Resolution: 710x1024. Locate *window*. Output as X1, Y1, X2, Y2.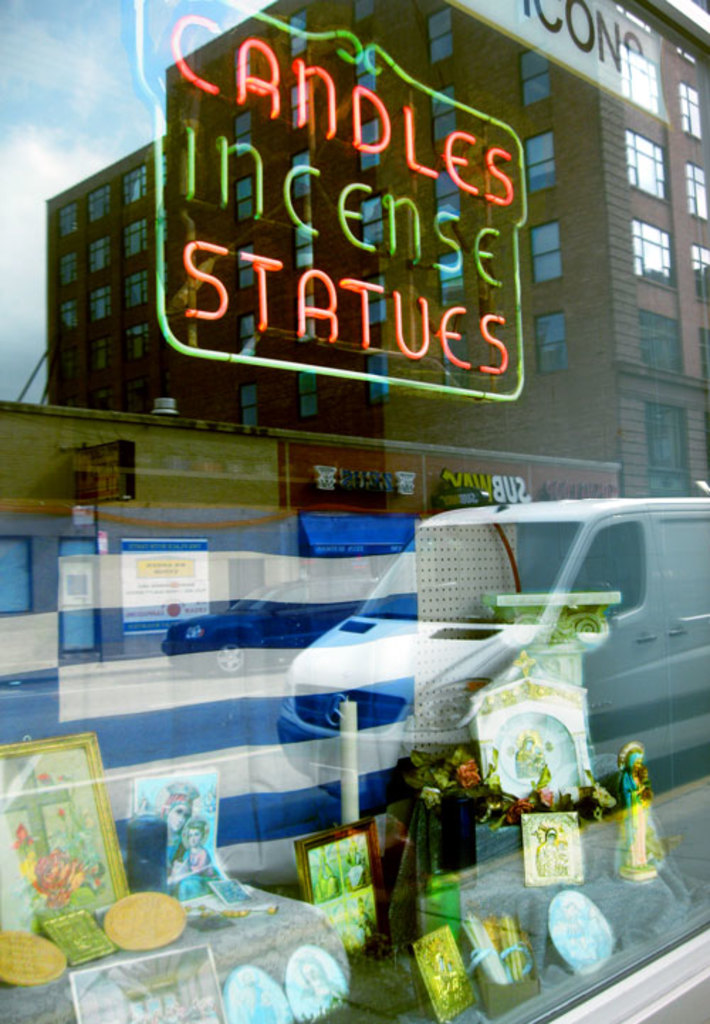
442, 329, 474, 382.
